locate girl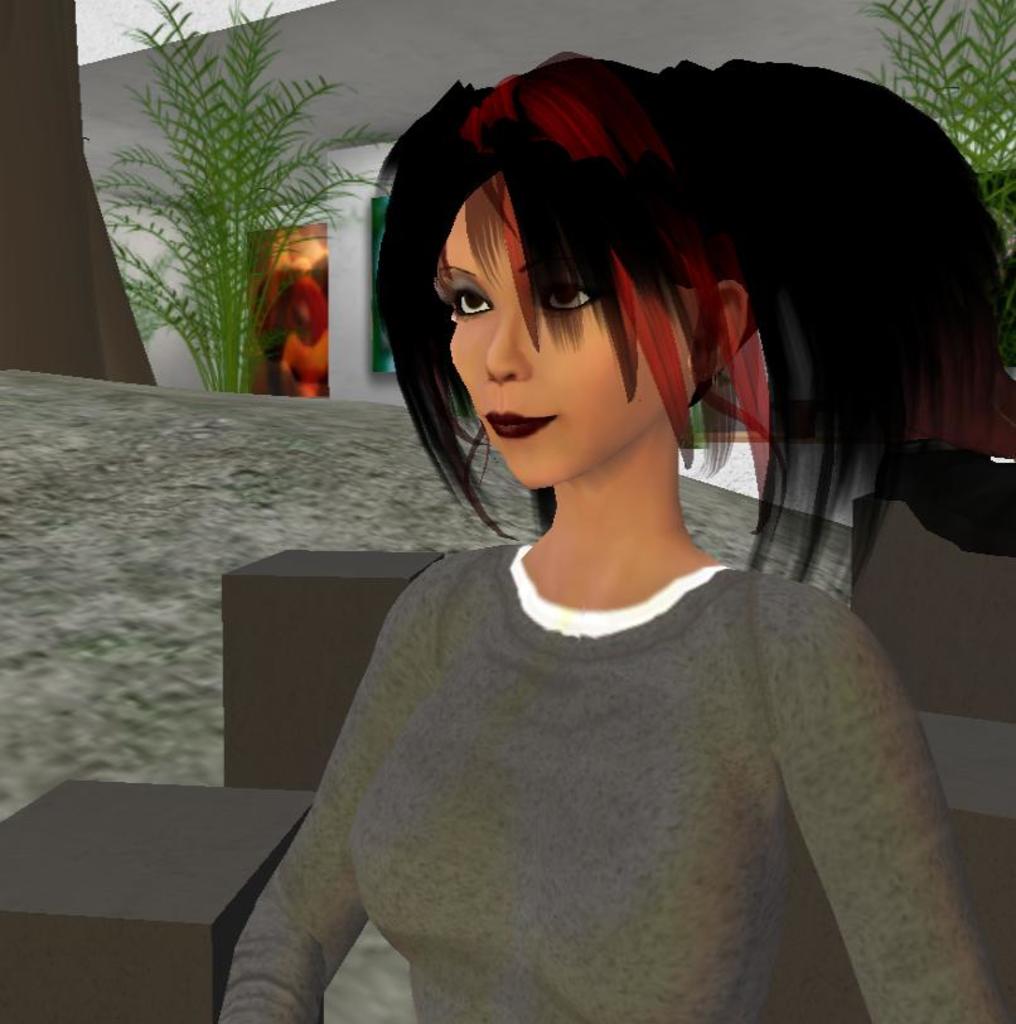
(x1=216, y1=43, x2=1013, y2=1023)
